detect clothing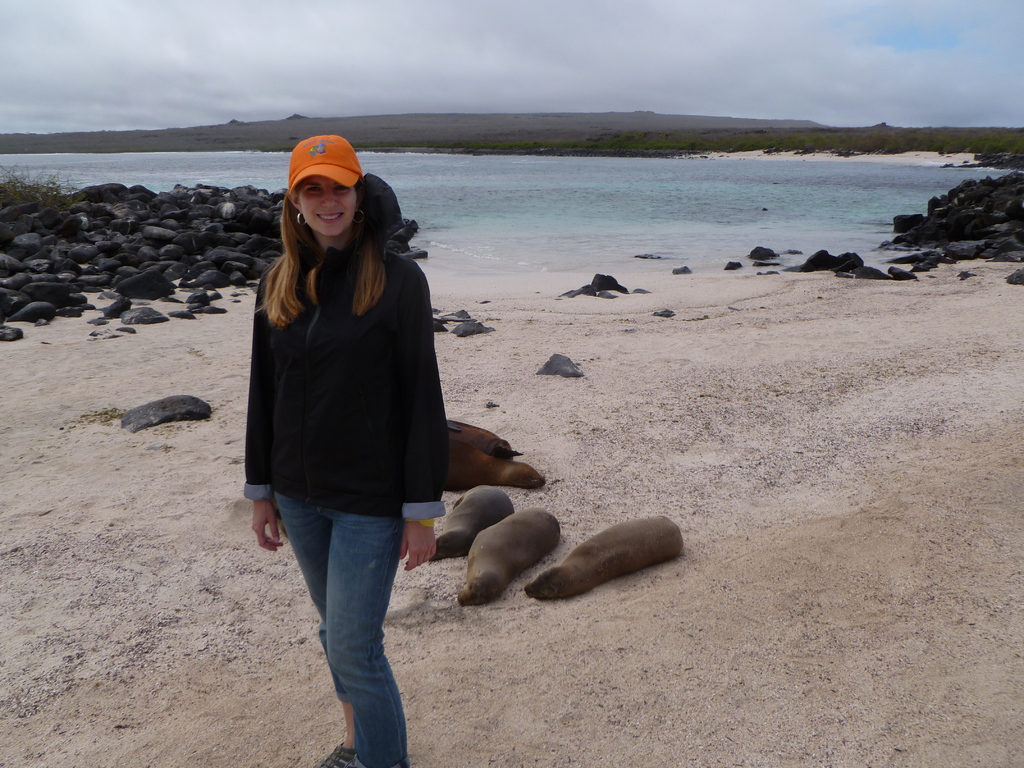
l=241, t=241, r=451, b=520
